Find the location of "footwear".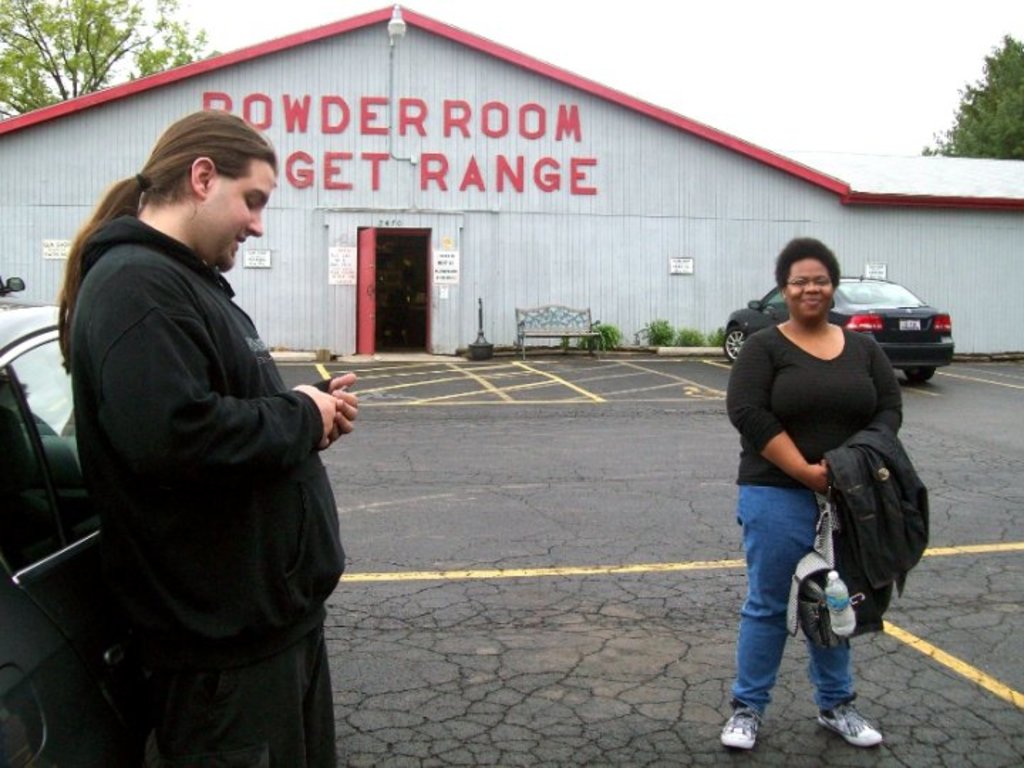
Location: x1=715, y1=704, x2=764, y2=752.
